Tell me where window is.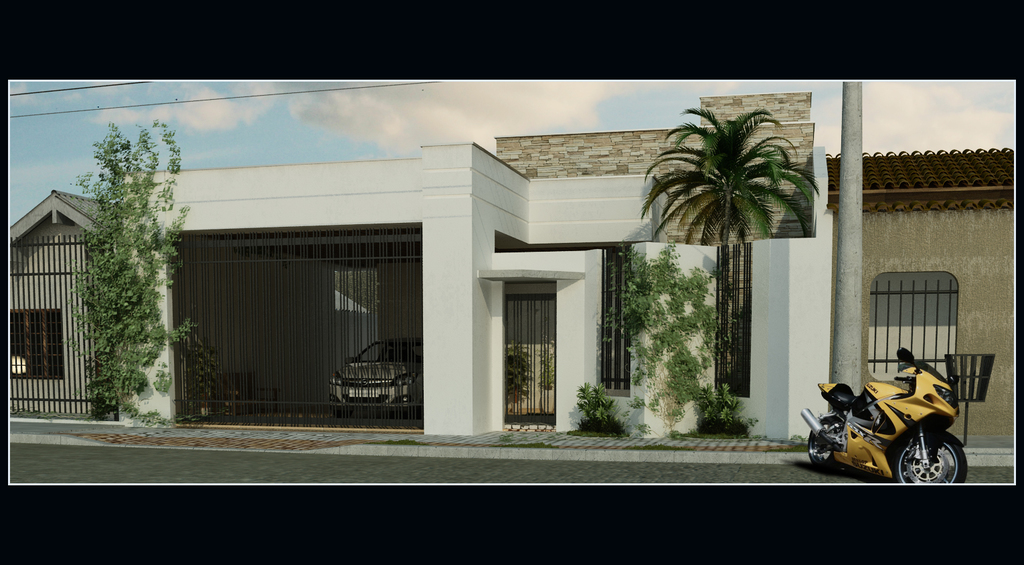
window is at Rect(494, 236, 565, 416).
